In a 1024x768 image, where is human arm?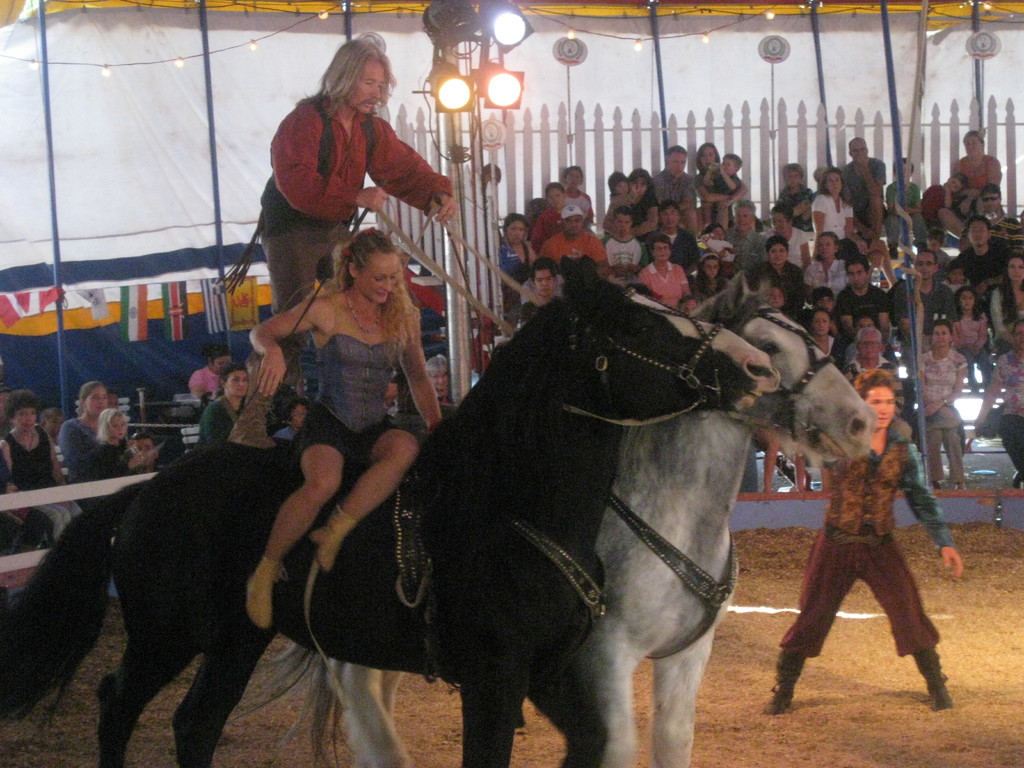
898,433,966,591.
